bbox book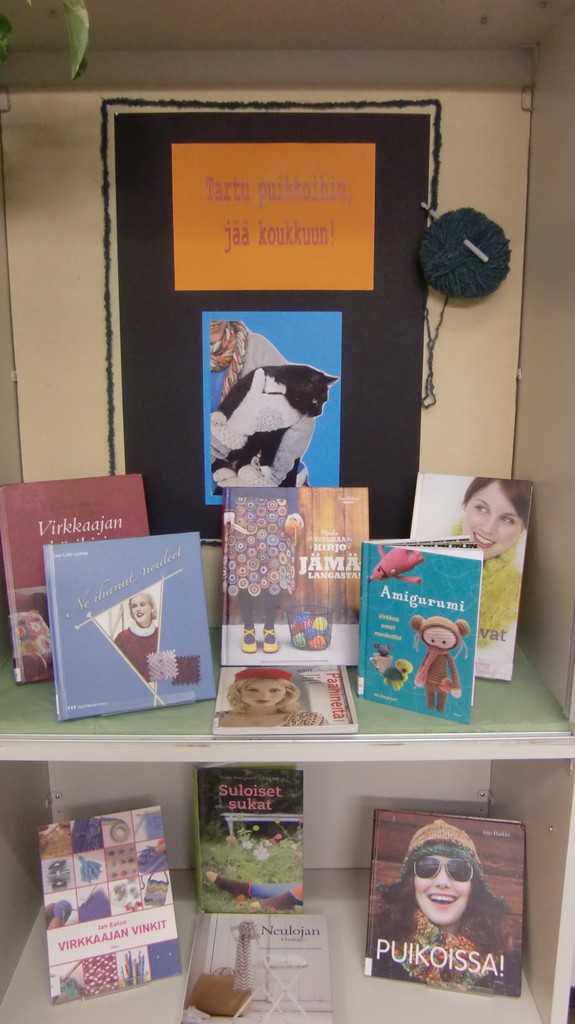
pyautogui.locateOnScreen(37, 790, 186, 1014)
